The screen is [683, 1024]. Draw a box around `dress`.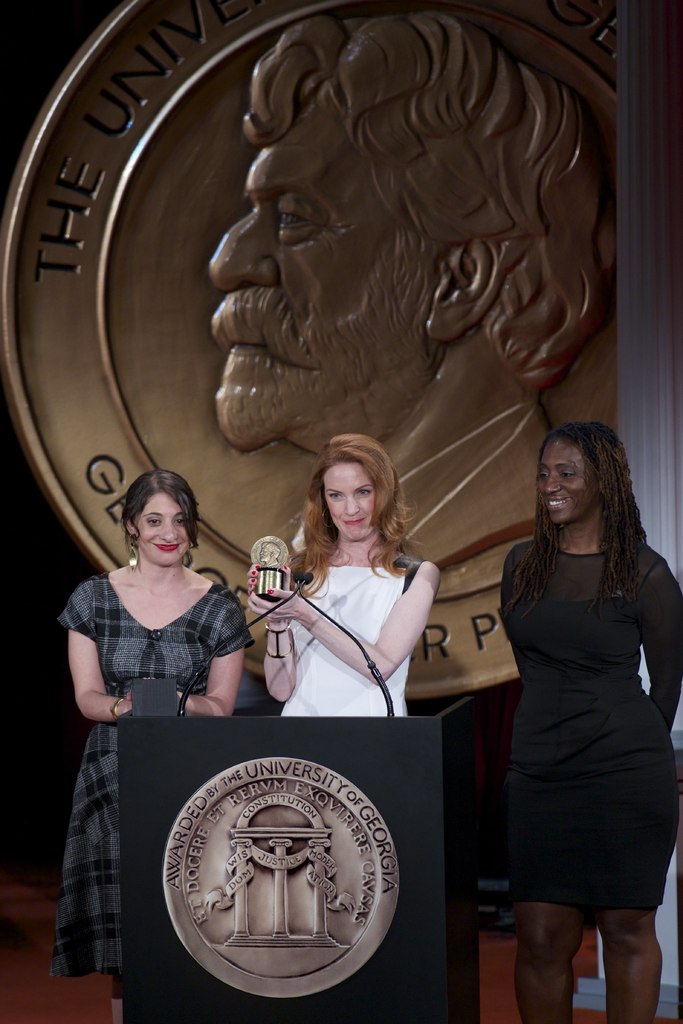
pyautogui.locateOnScreen(280, 556, 411, 720).
